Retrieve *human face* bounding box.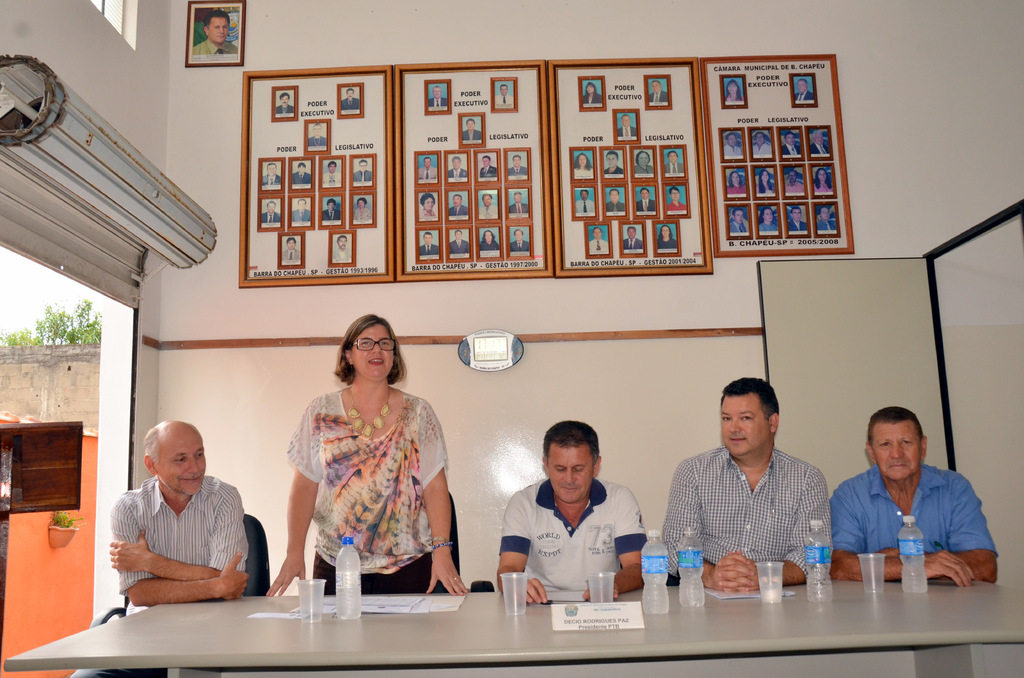
Bounding box: rect(296, 200, 307, 211).
